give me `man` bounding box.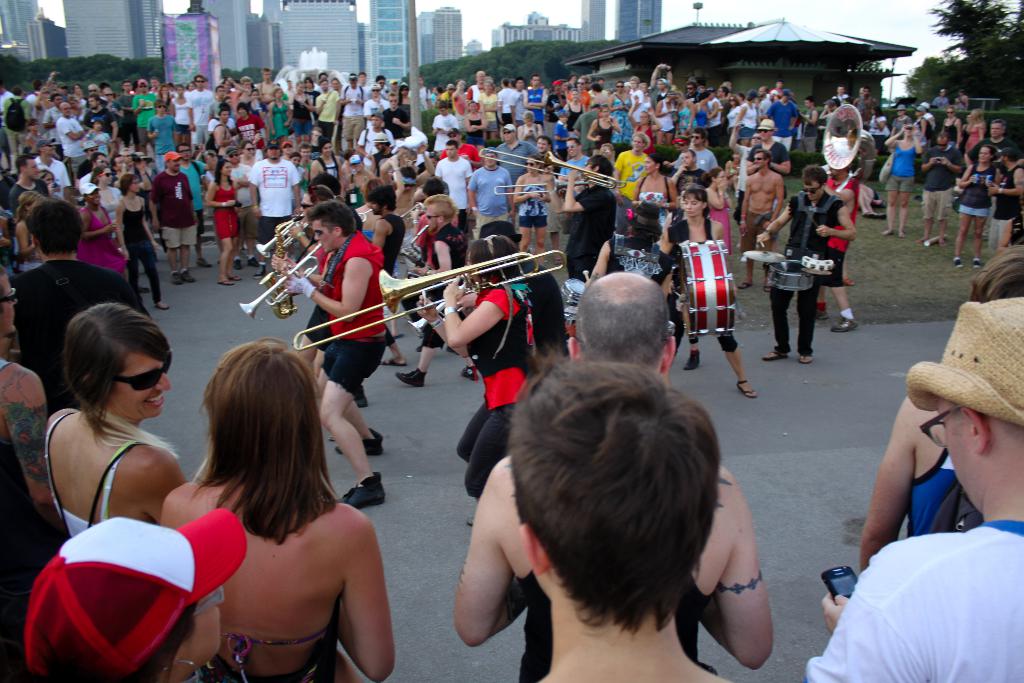
317, 201, 389, 509.
